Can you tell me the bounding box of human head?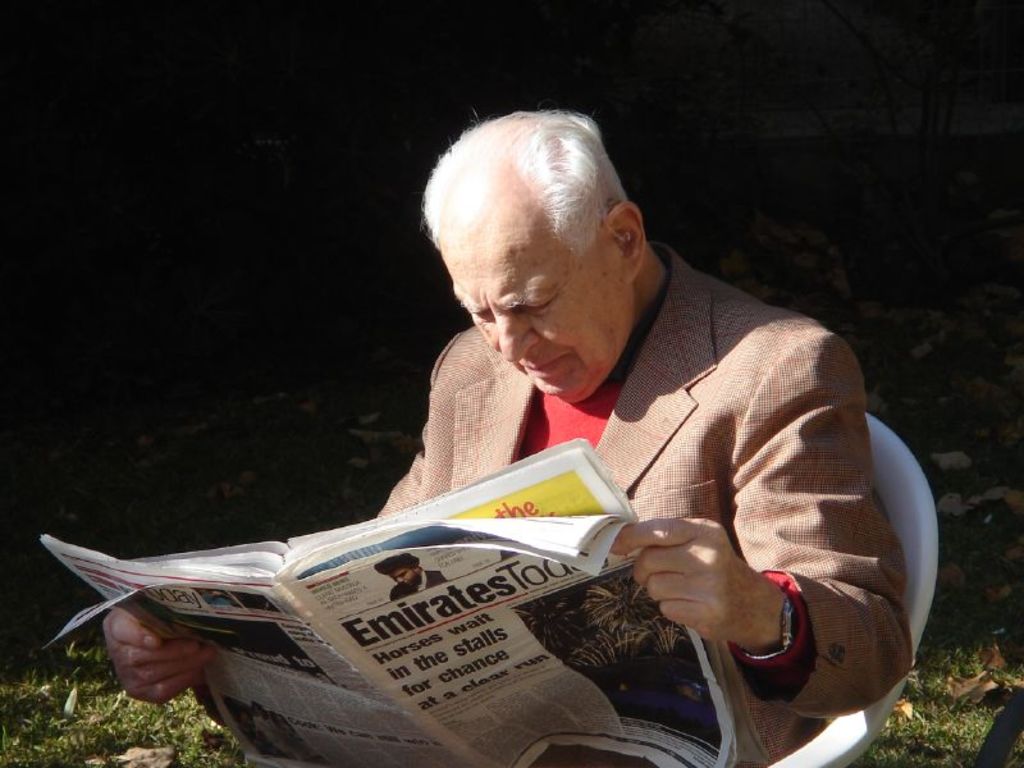
(415, 95, 668, 376).
